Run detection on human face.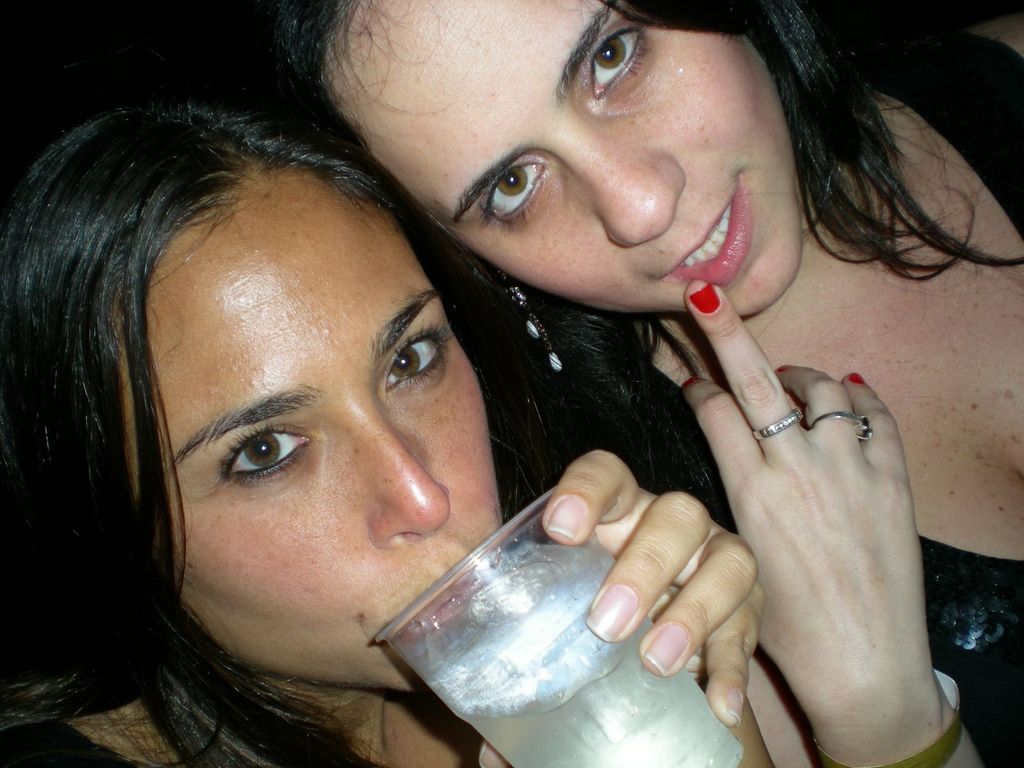
Result: <region>127, 172, 495, 691</region>.
